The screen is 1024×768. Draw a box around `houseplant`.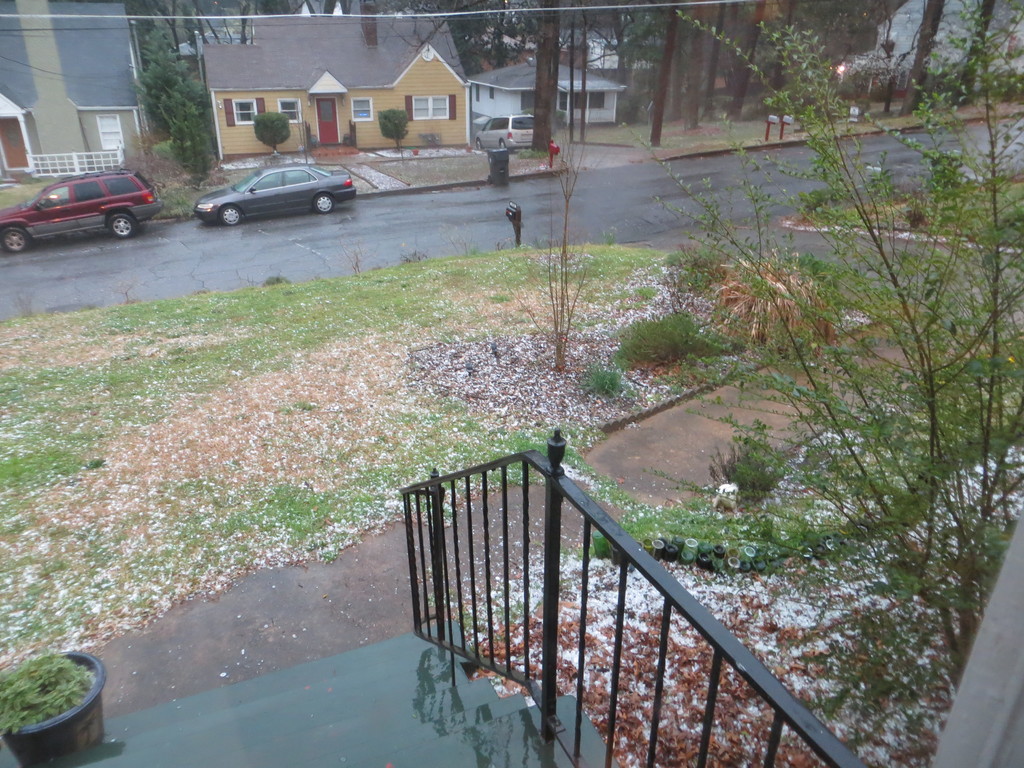
select_region(247, 111, 291, 161).
